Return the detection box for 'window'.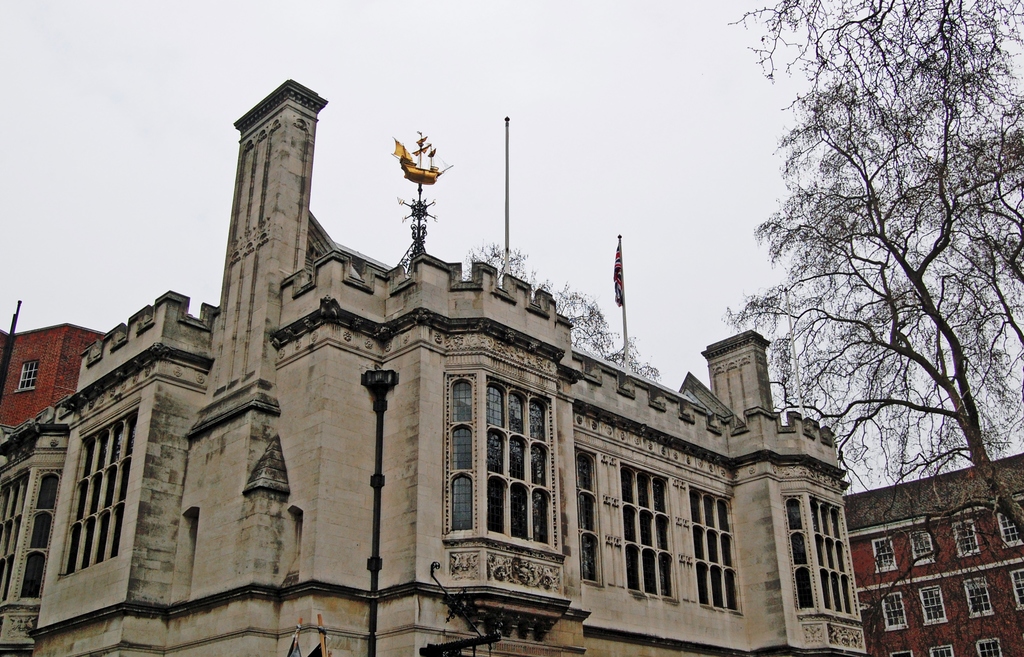
<region>56, 418, 137, 576</region>.
